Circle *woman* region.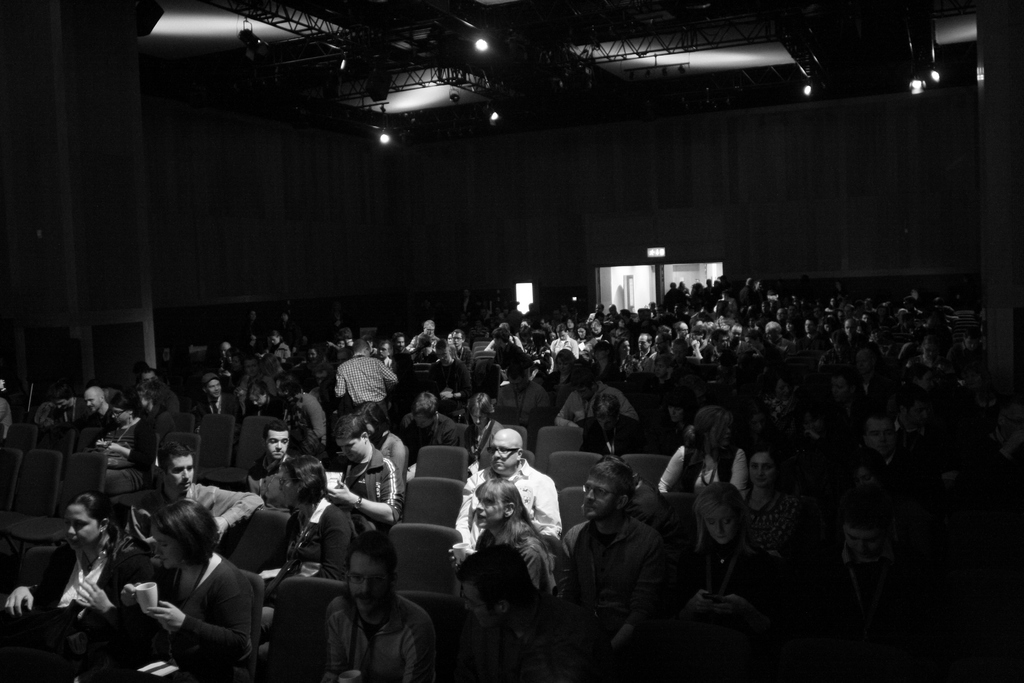
Region: bbox=(94, 393, 154, 502).
